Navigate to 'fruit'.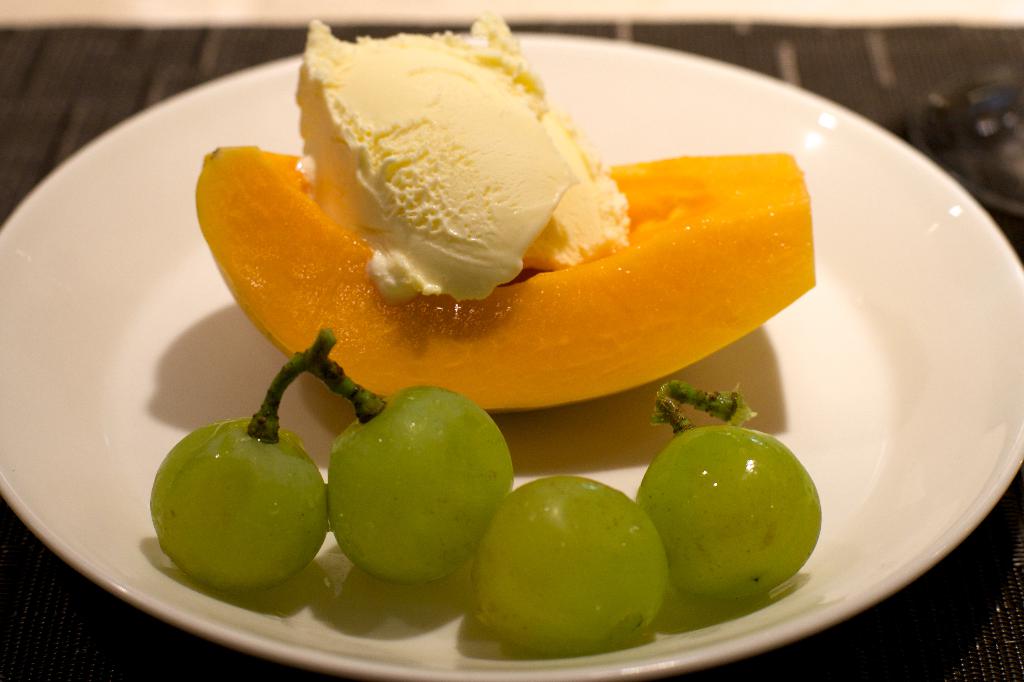
Navigation target: box(476, 477, 673, 657).
